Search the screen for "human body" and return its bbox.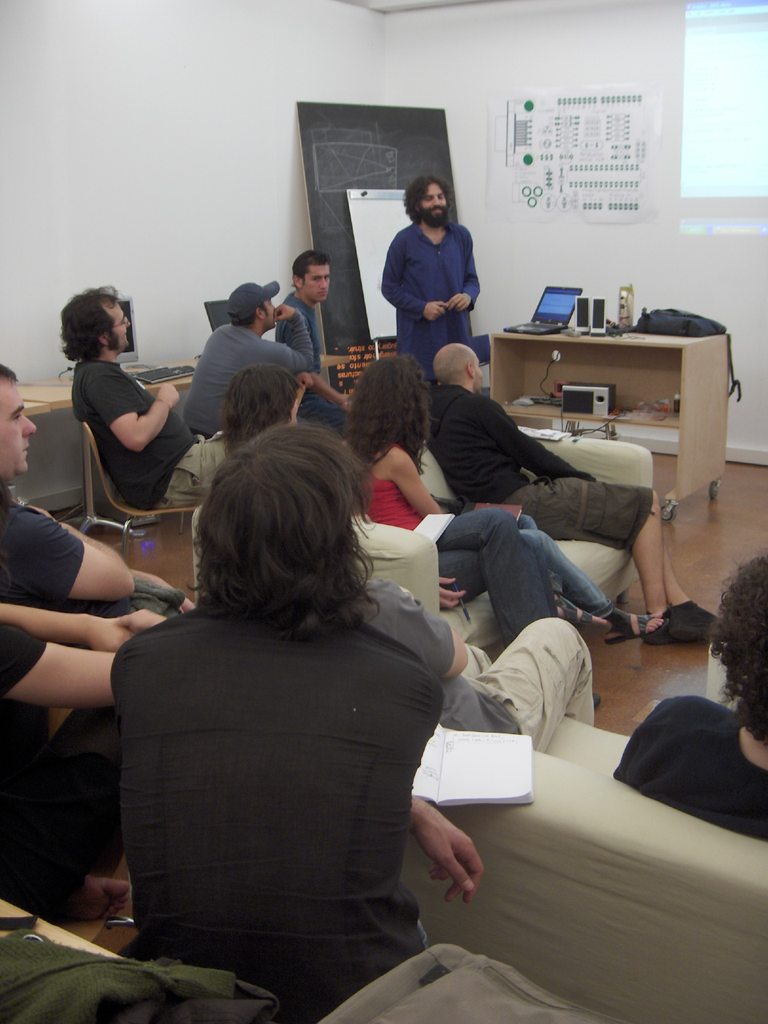
Found: 607/691/767/840.
